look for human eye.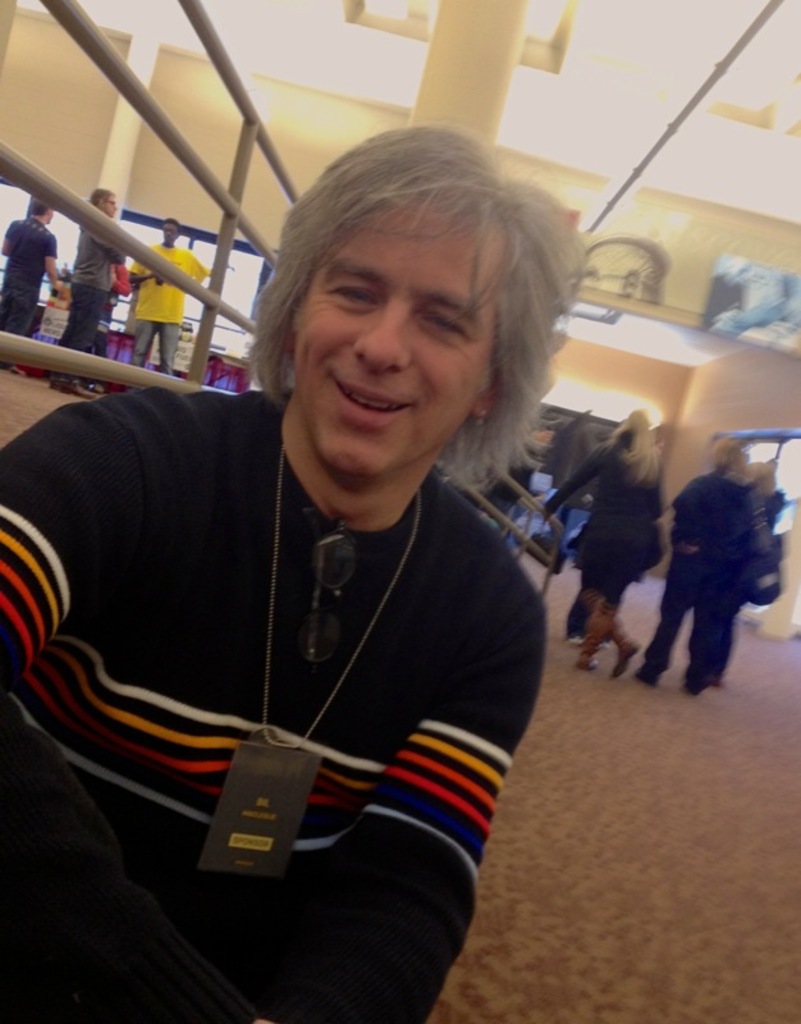
Found: (left=330, top=282, right=381, bottom=311).
